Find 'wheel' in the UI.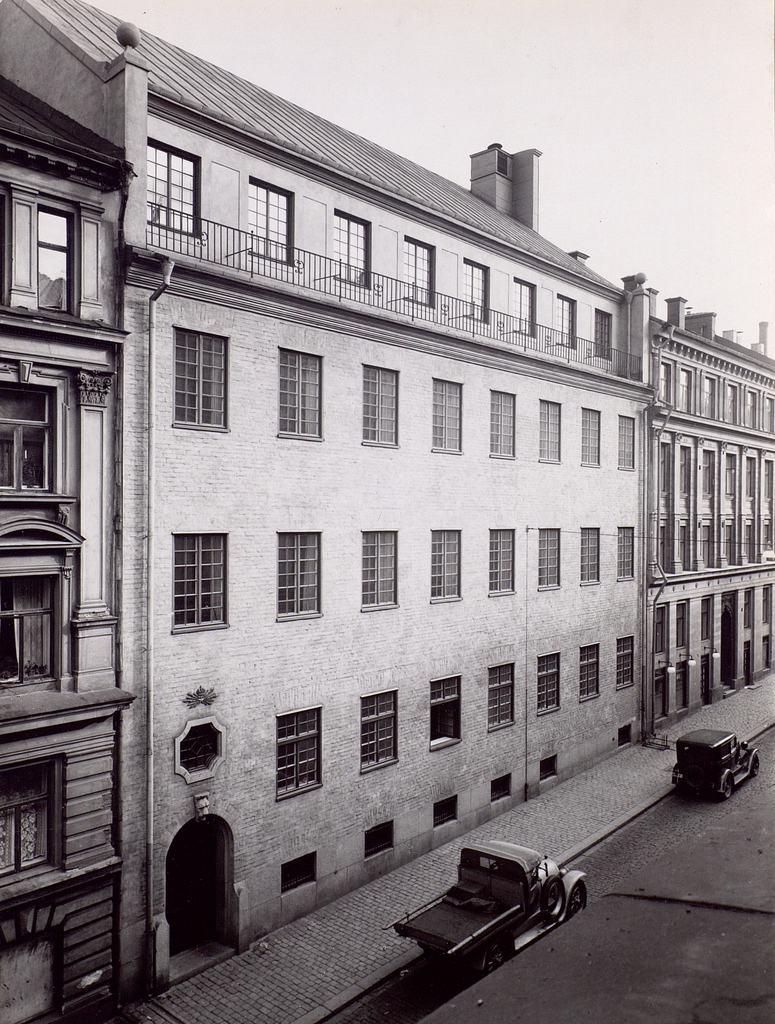
UI element at (left=480, top=950, right=506, bottom=973).
